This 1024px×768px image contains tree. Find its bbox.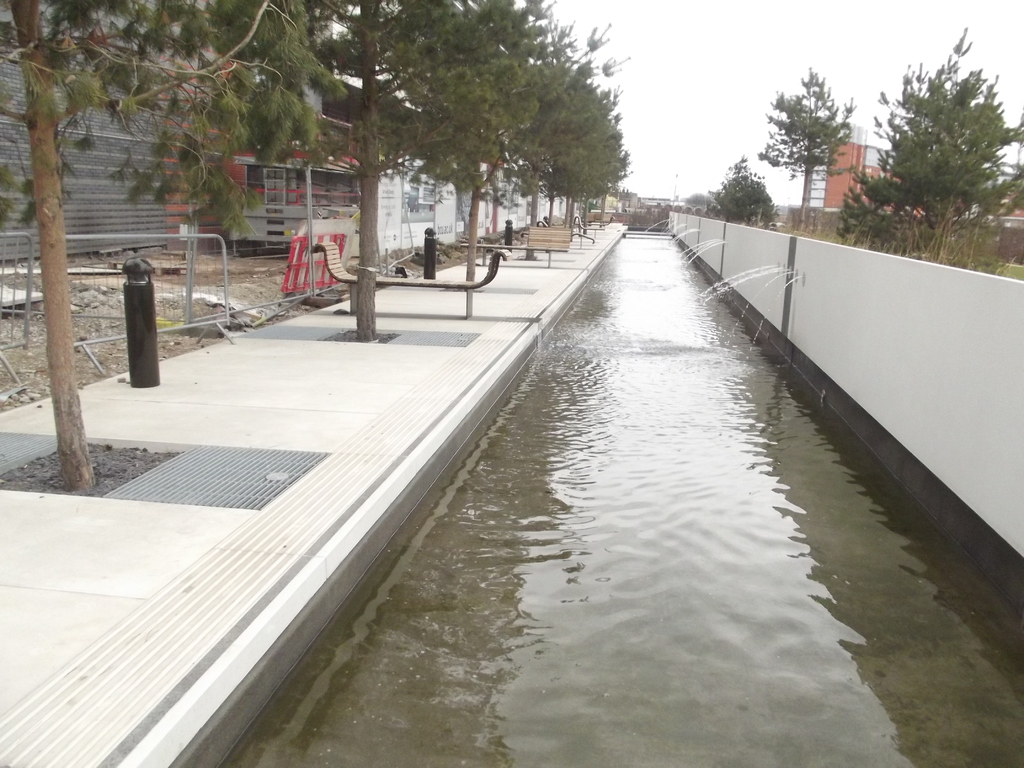
(x1=708, y1=155, x2=773, y2=221).
